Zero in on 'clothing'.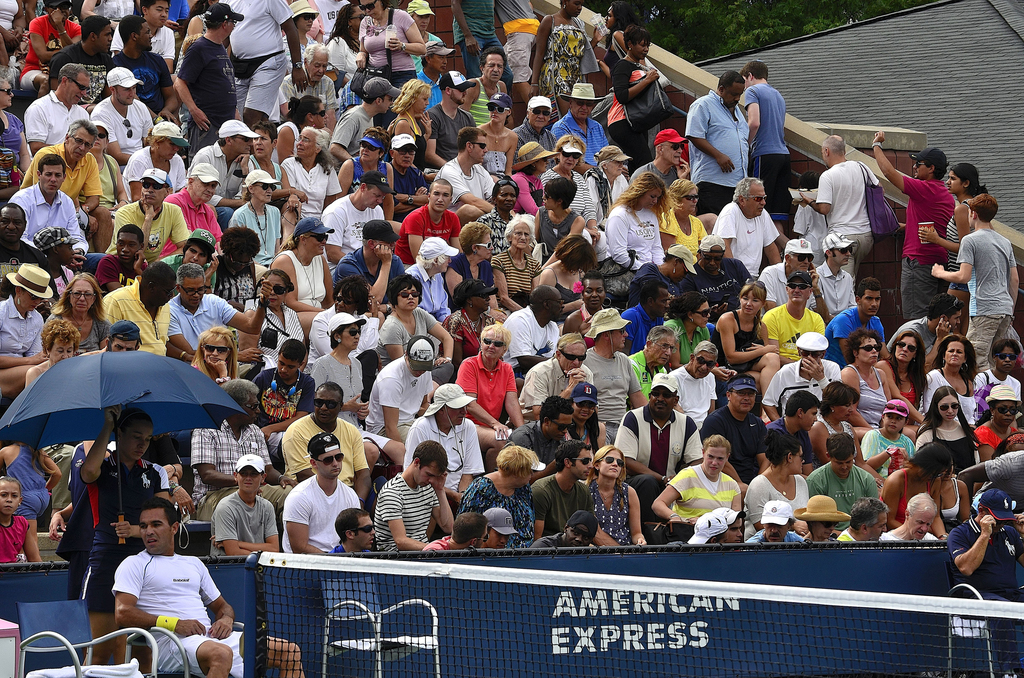
Zeroed in: box=[577, 344, 639, 432].
